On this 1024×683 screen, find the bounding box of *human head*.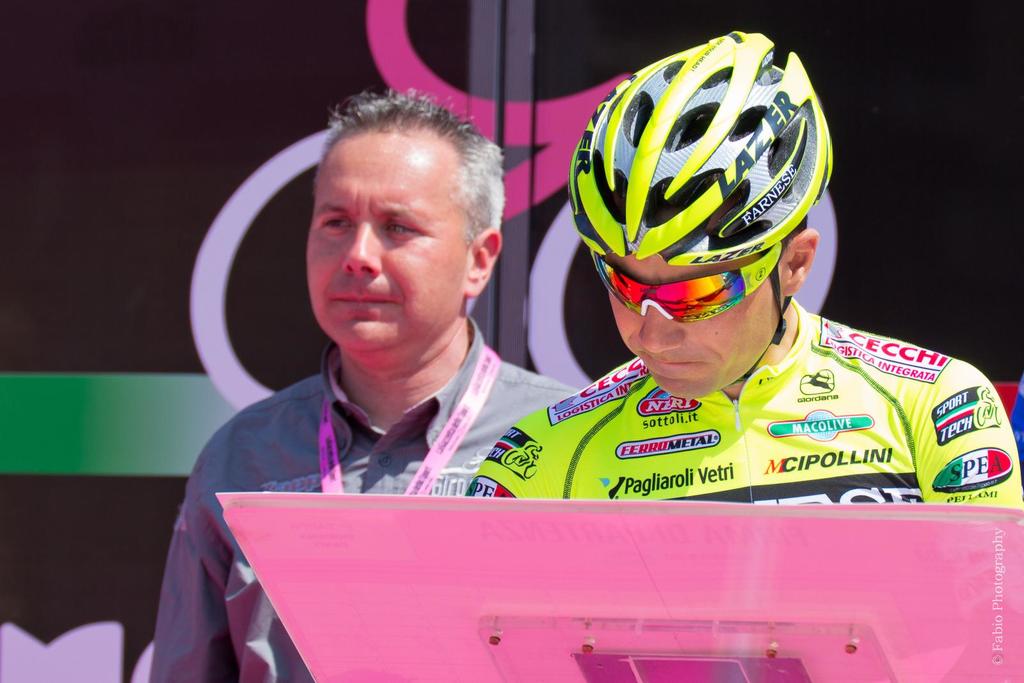
Bounding box: 566 52 821 402.
